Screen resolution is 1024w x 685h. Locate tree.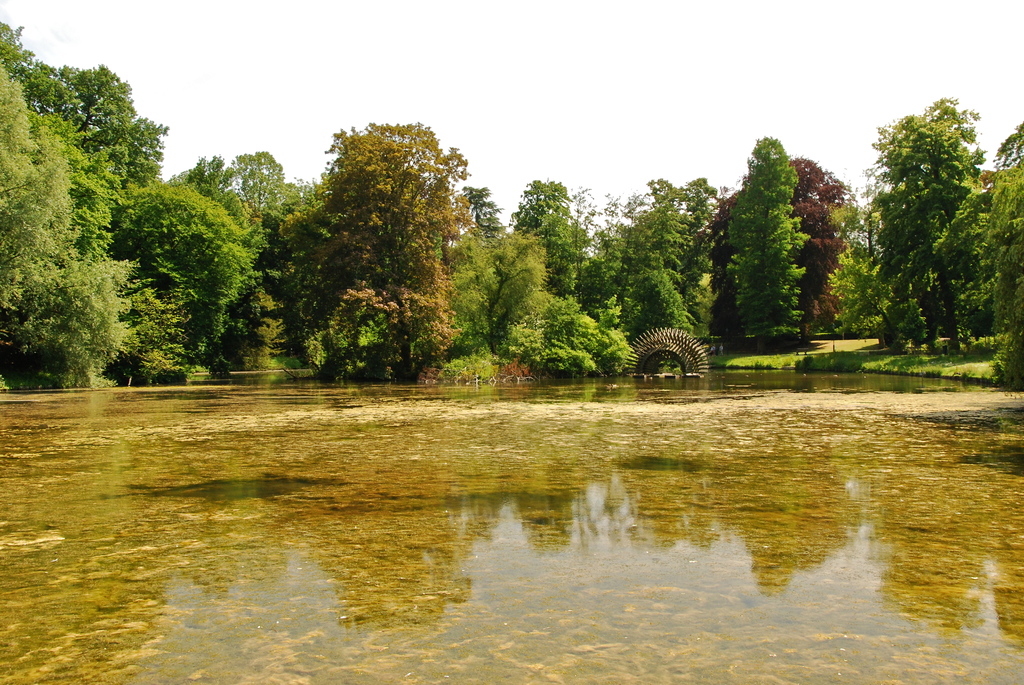
crop(299, 119, 496, 385).
